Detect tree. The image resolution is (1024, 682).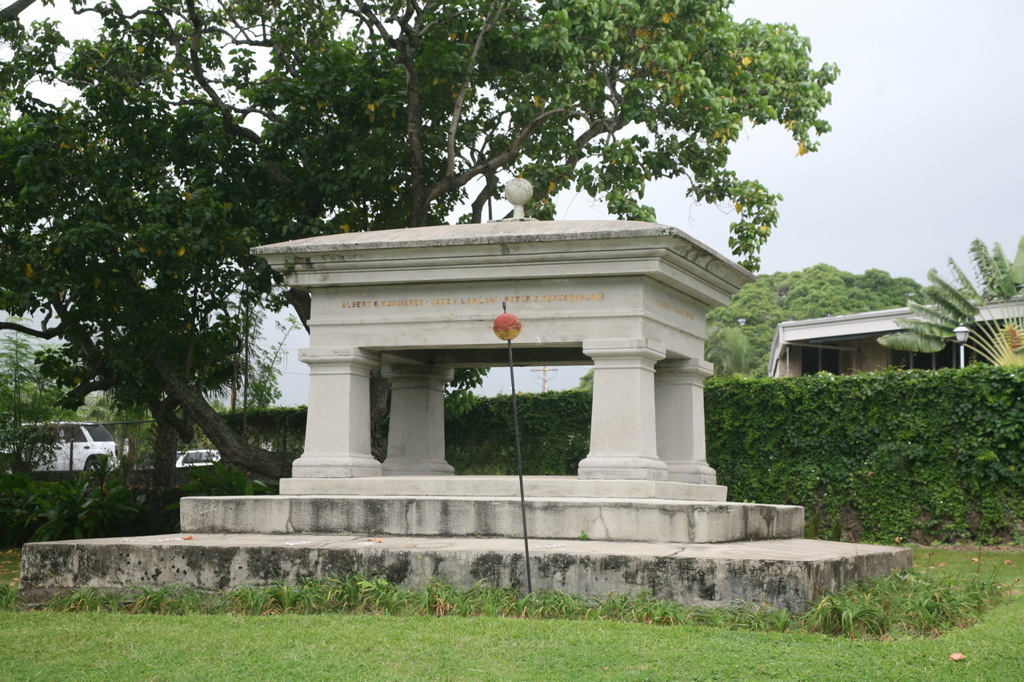
region(376, 0, 829, 296).
